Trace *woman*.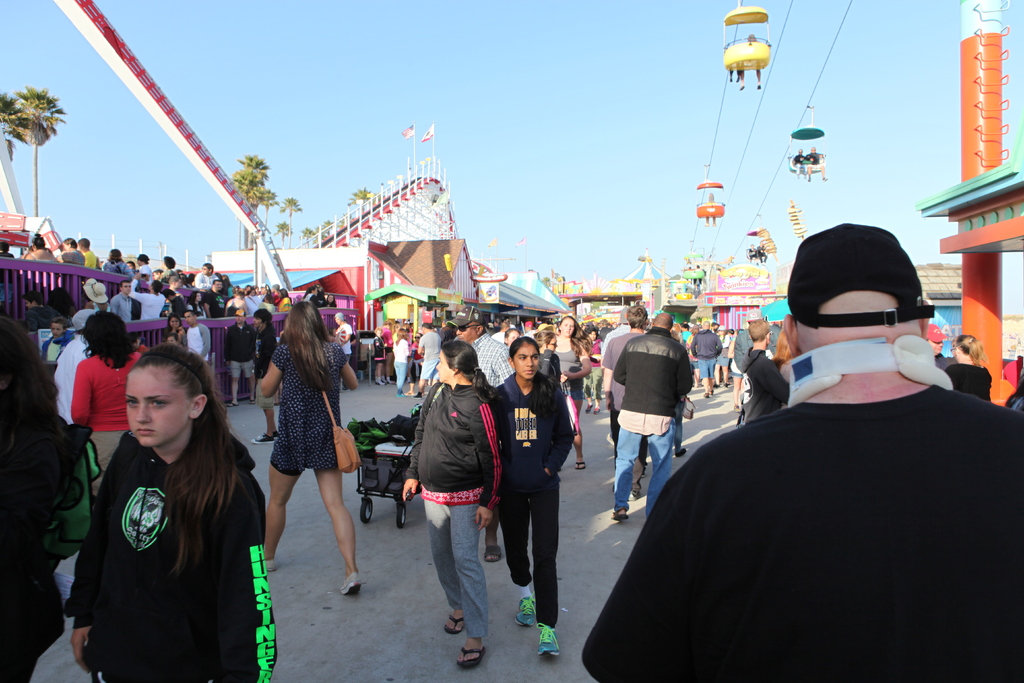
Traced to region(552, 317, 592, 468).
